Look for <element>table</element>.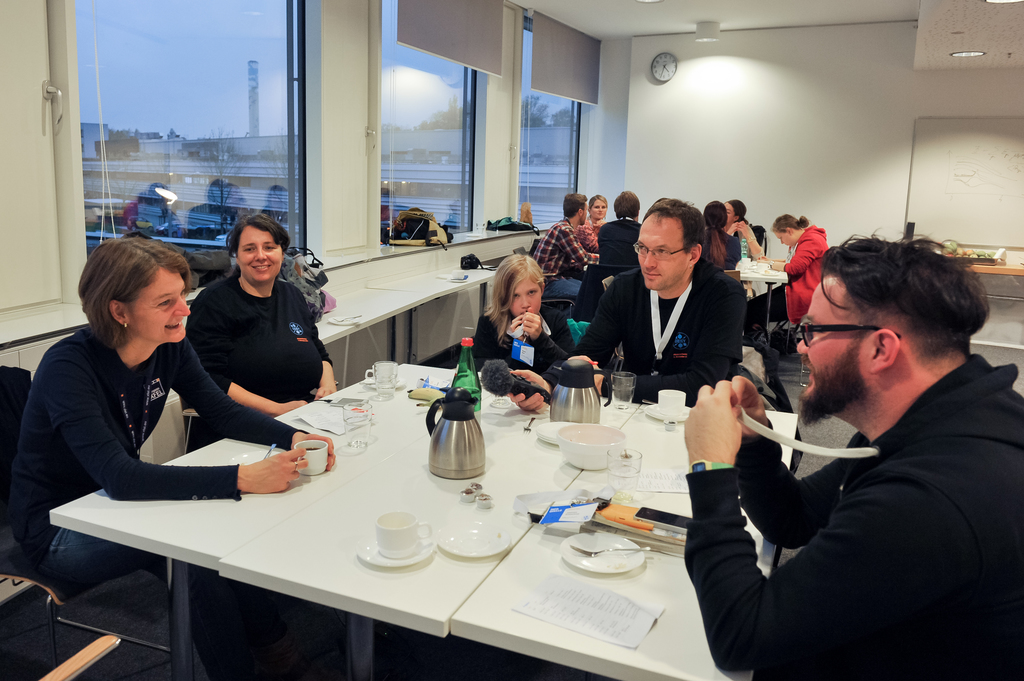
Found: bbox=[14, 352, 637, 680].
